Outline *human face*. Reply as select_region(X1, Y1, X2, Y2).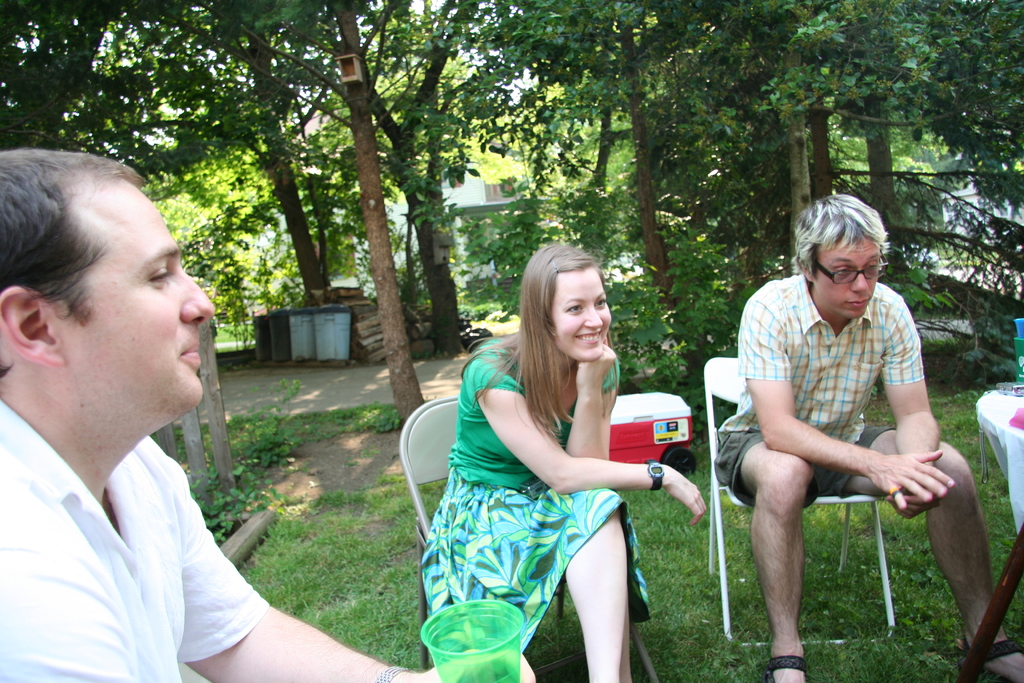
select_region(83, 188, 215, 408).
